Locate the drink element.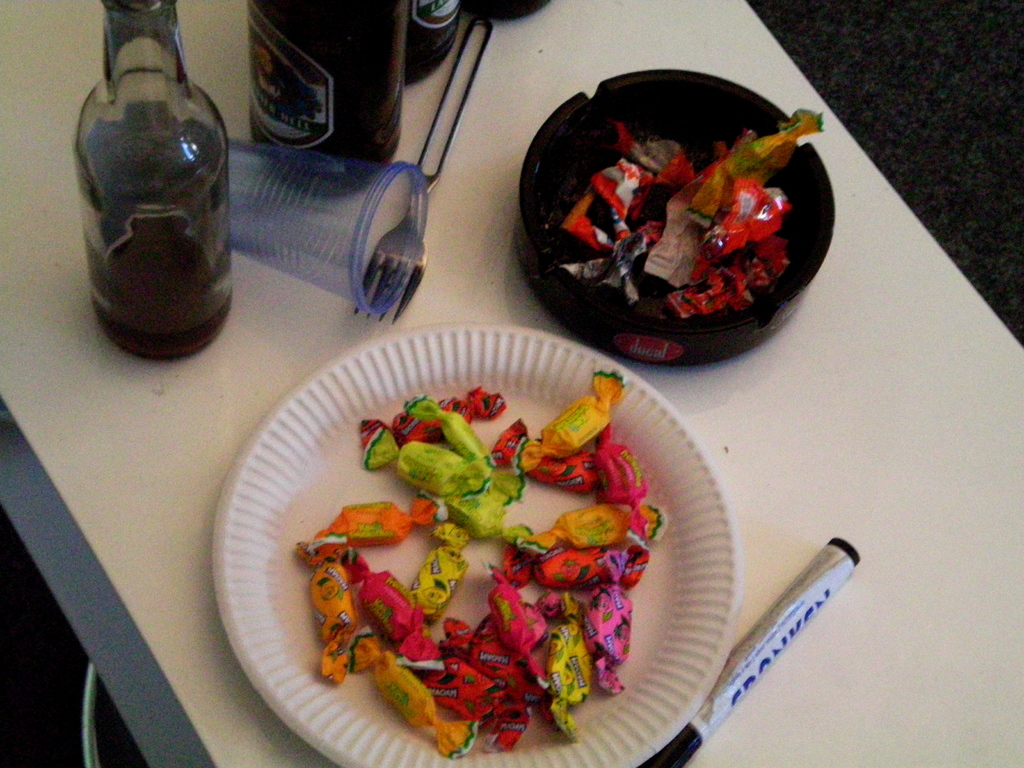
Element bbox: bbox=[71, 19, 228, 359].
